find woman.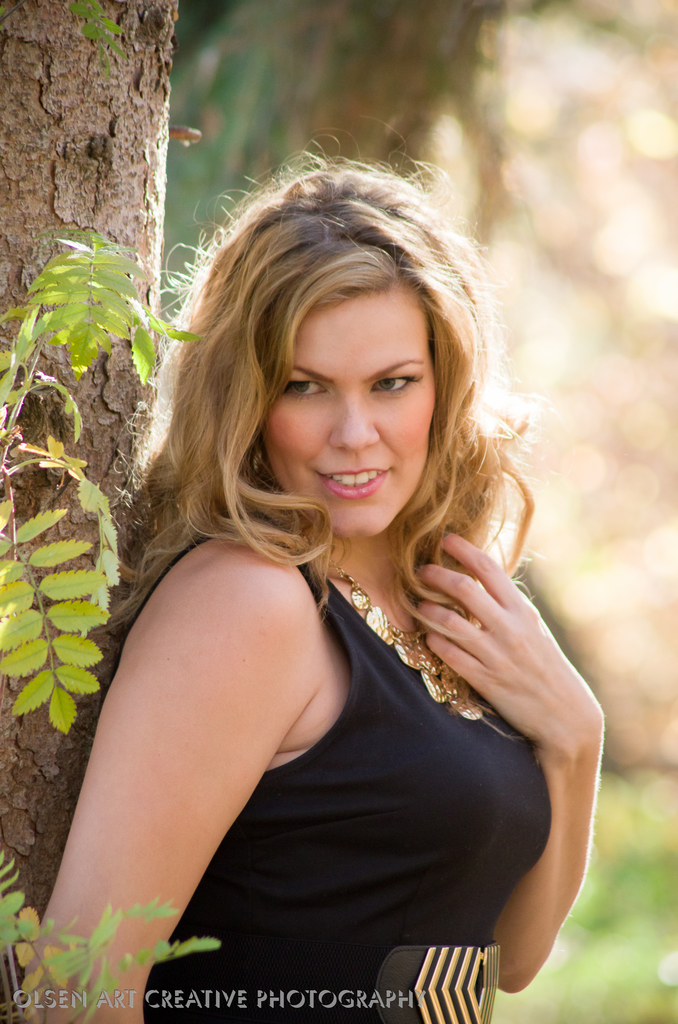
(43,143,594,1000).
